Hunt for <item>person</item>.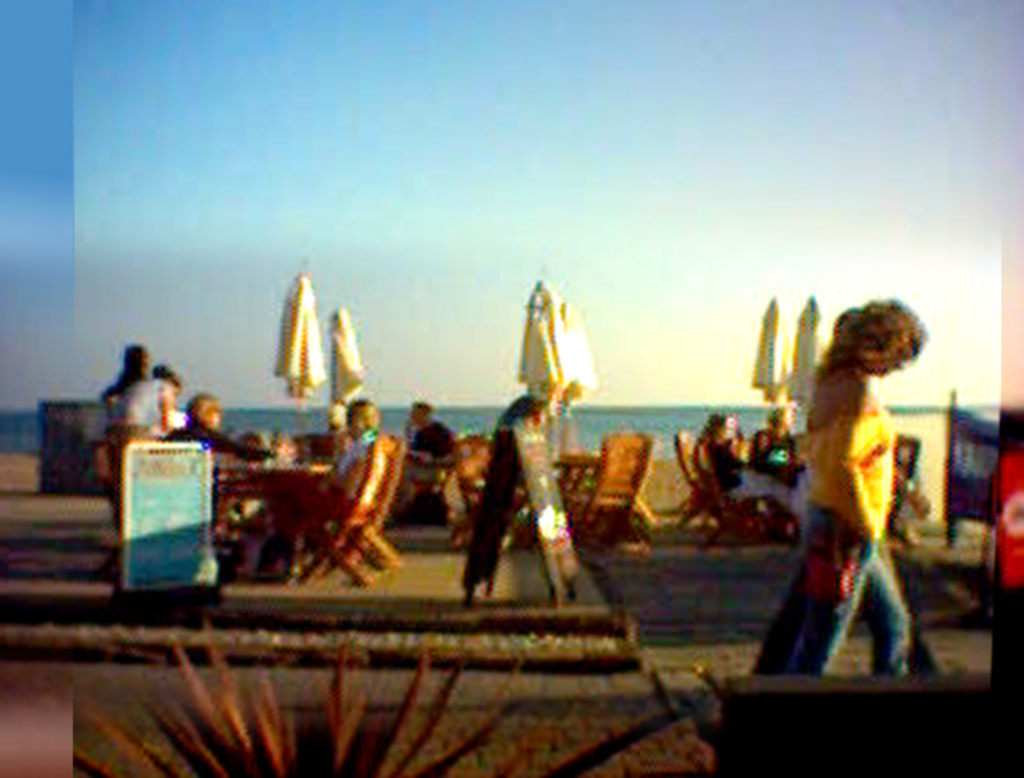
Hunted down at box=[319, 397, 382, 485].
